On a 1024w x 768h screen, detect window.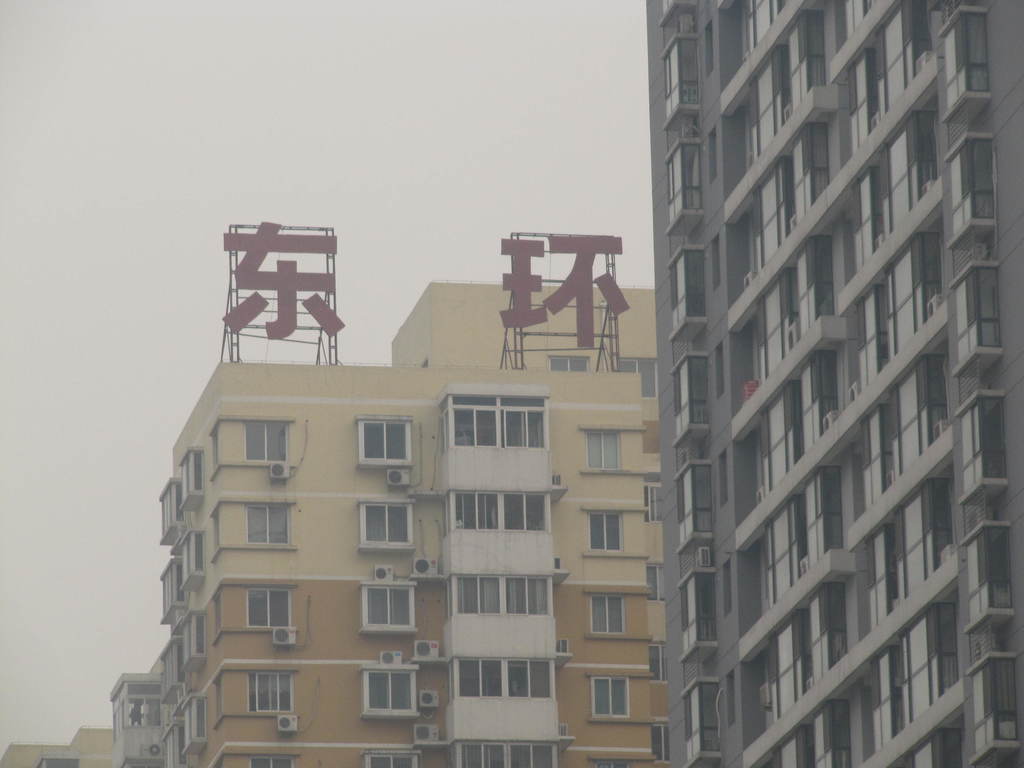
box=[715, 445, 727, 511].
